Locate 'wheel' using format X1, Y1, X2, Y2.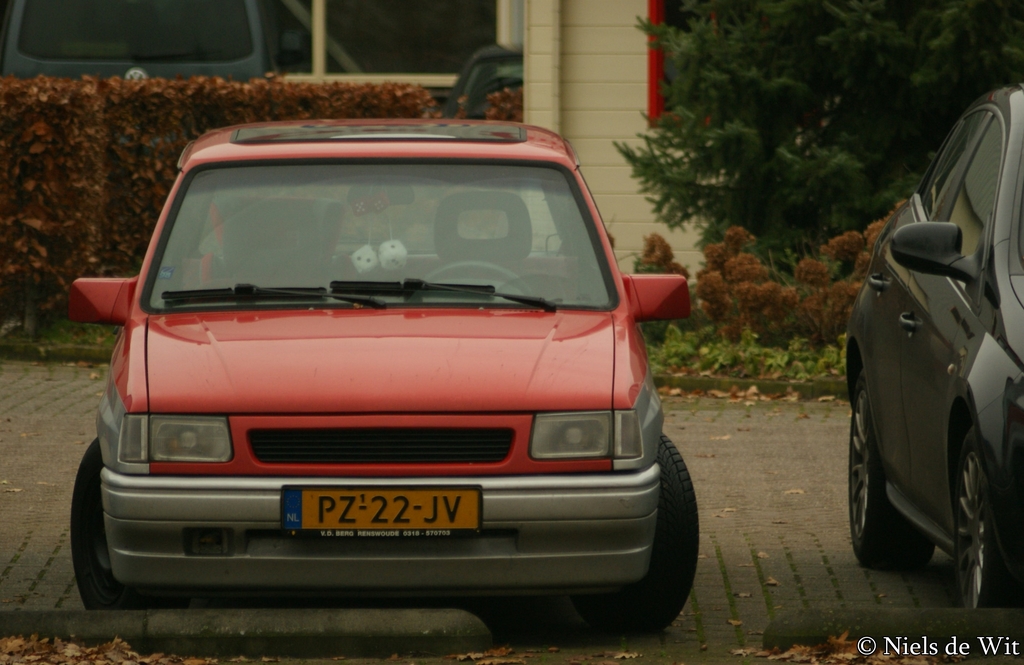
835, 373, 916, 581.
